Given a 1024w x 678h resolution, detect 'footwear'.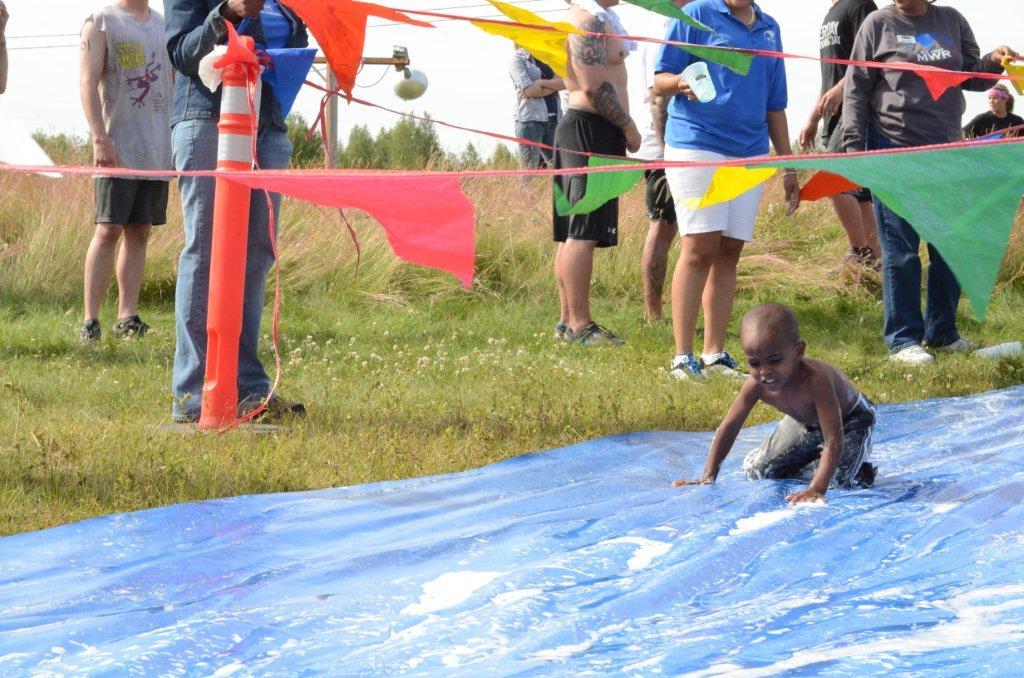
(107,317,161,345).
